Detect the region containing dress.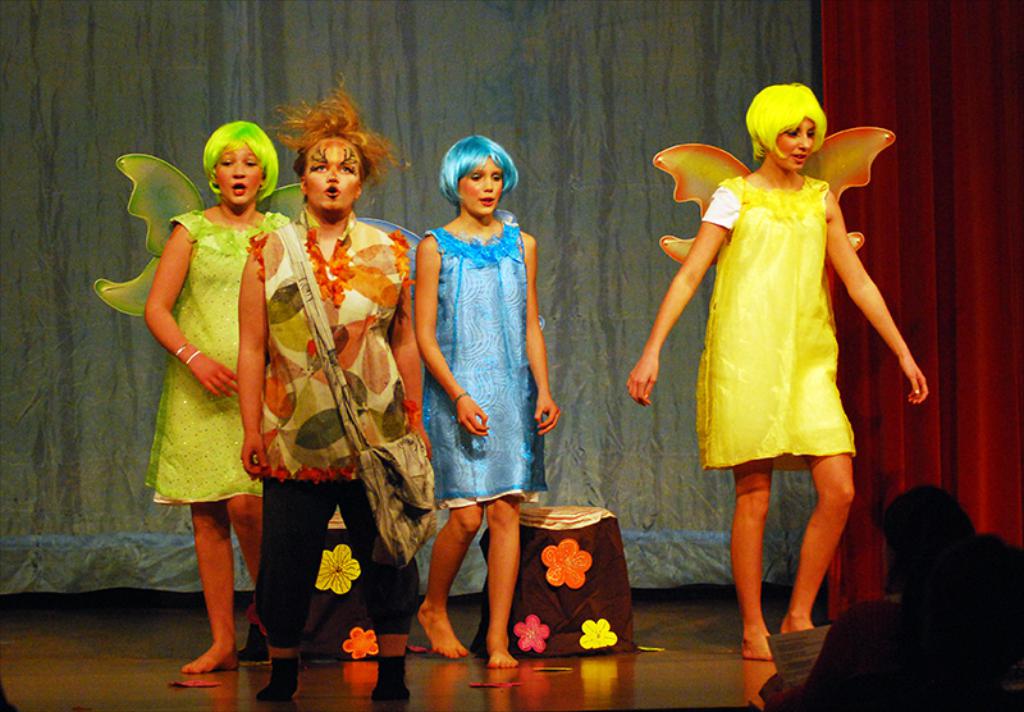
x1=695 y1=173 x2=854 y2=470.
